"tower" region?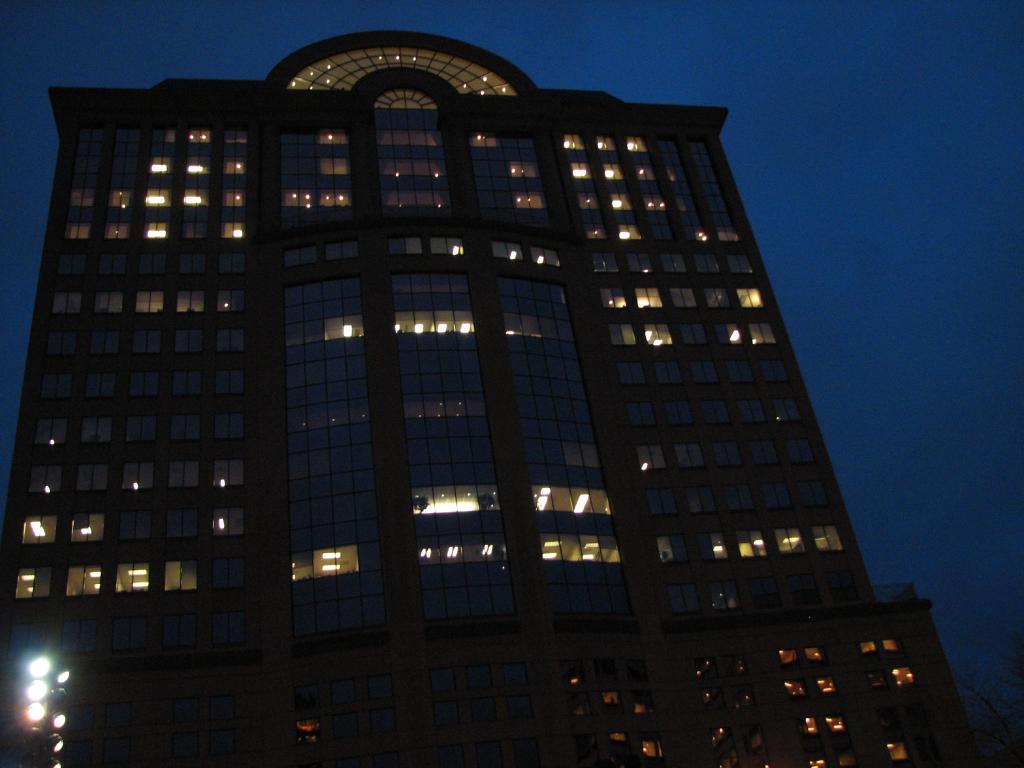
locate(0, 14, 925, 739)
